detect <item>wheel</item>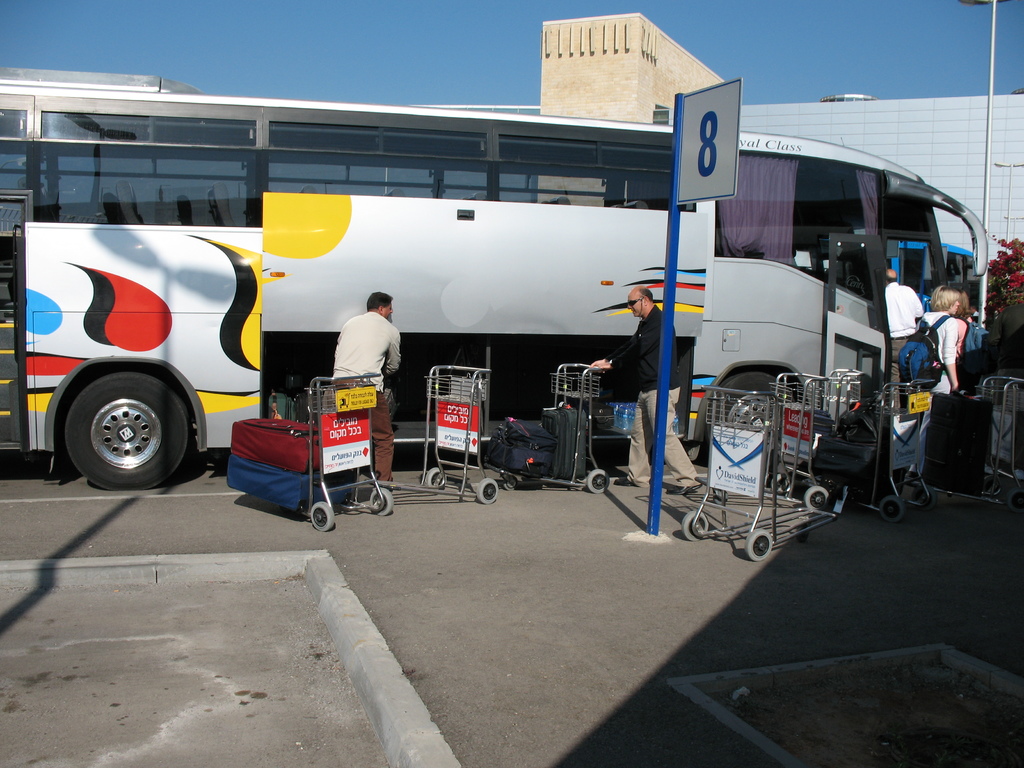
x1=583 y1=470 x2=608 y2=495
